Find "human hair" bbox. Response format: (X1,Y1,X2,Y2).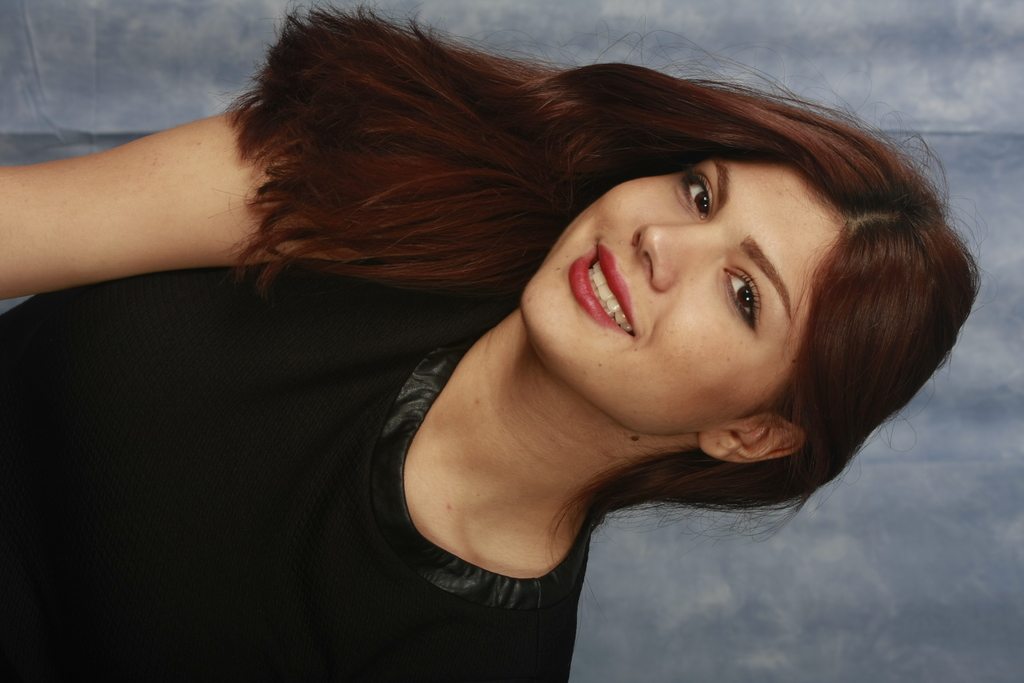
(220,35,957,548).
